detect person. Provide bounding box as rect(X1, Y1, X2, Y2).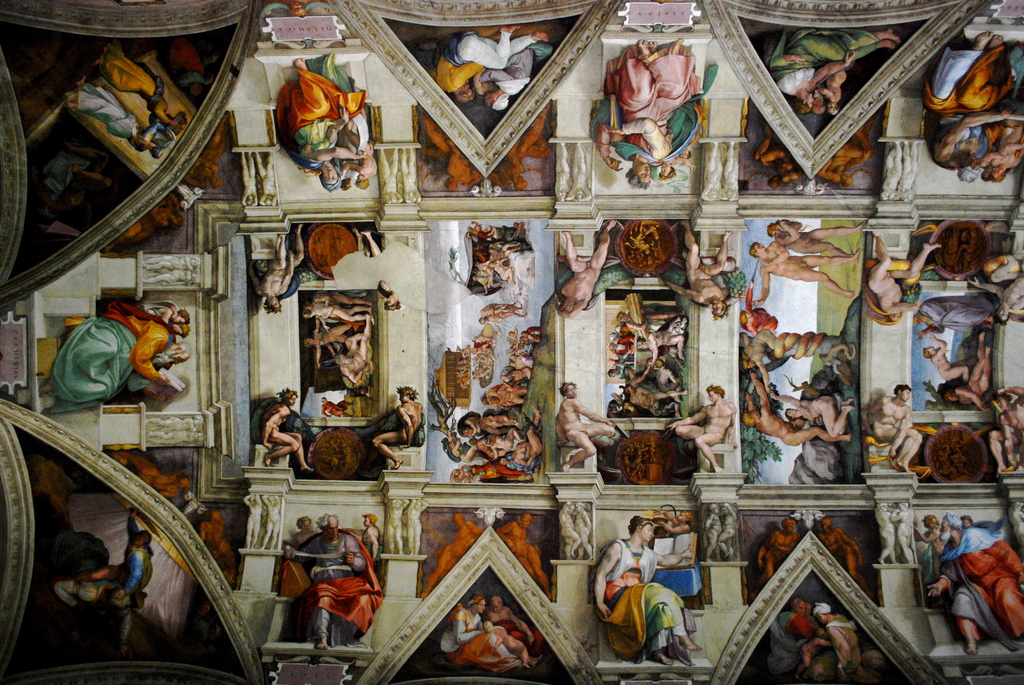
rect(670, 387, 740, 475).
